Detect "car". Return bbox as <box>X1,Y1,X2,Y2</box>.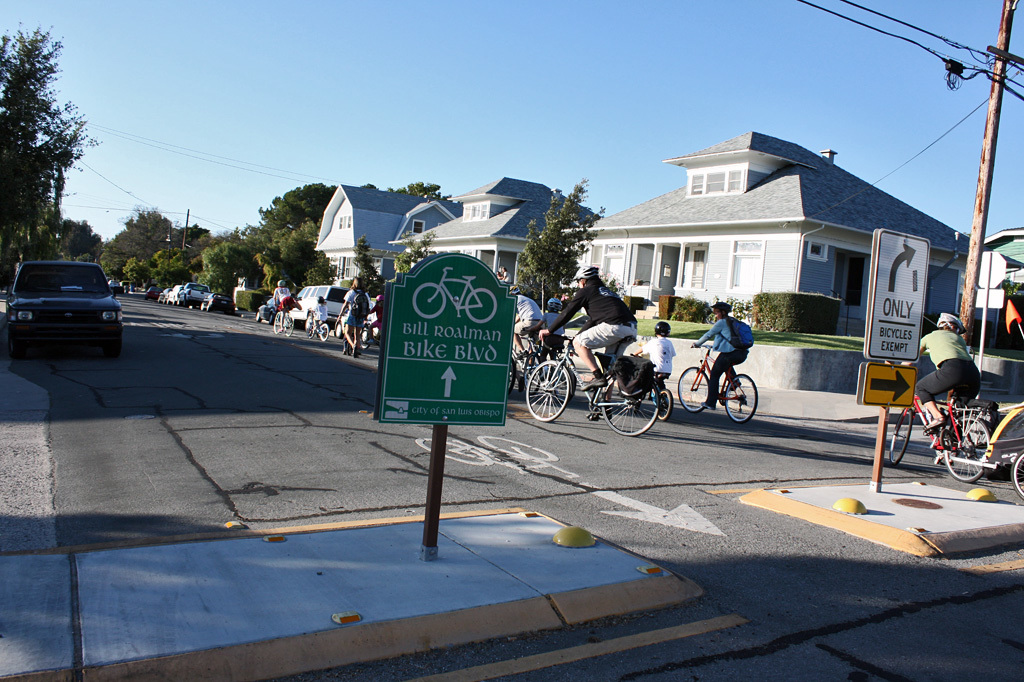
<box>284,288,349,320</box>.
